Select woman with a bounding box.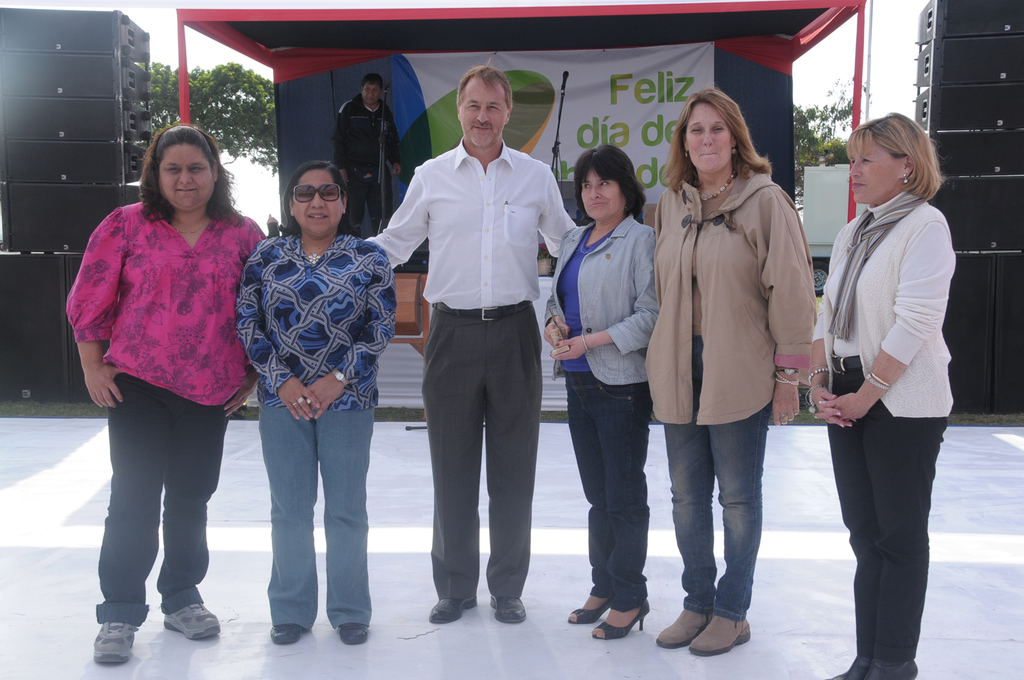
545, 142, 656, 640.
